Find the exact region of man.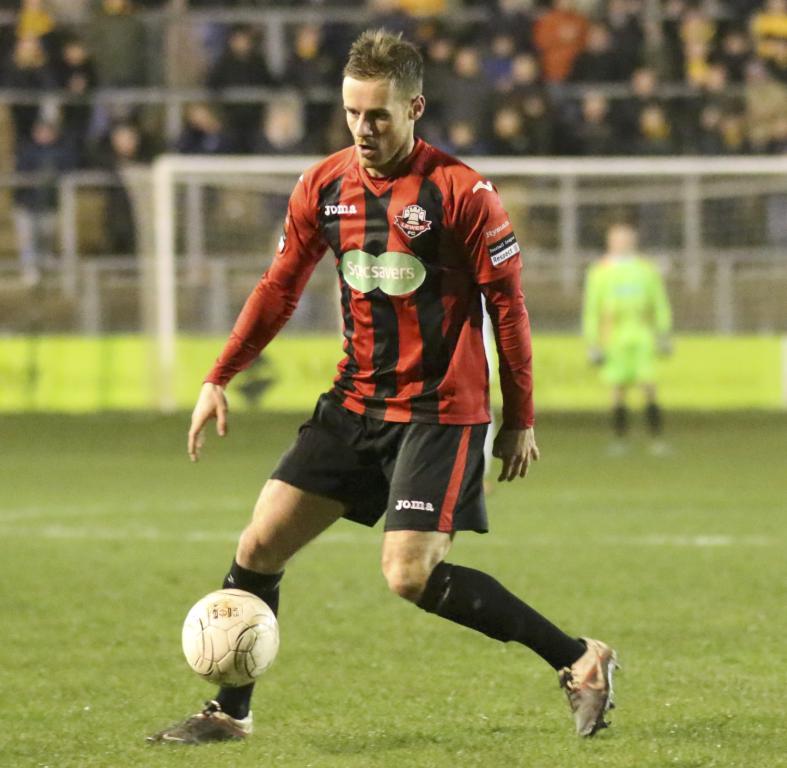
Exact region: x1=585, y1=222, x2=669, y2=452.
